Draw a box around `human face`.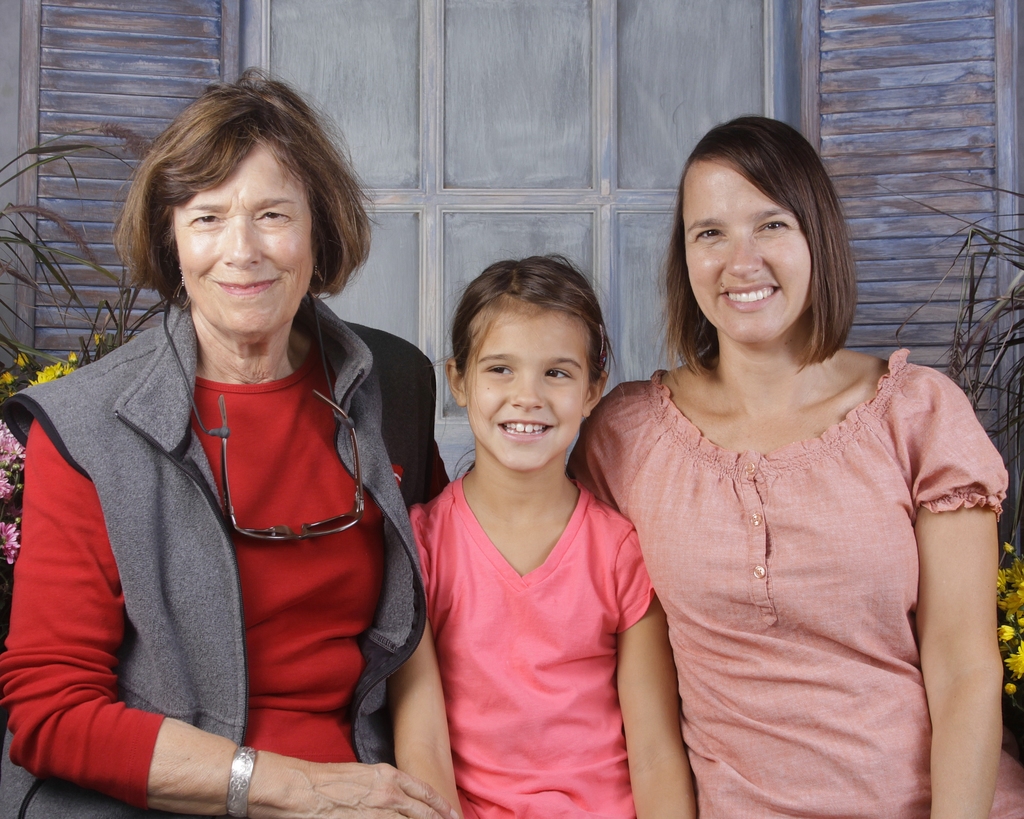
[685, 155, 812, 348].
